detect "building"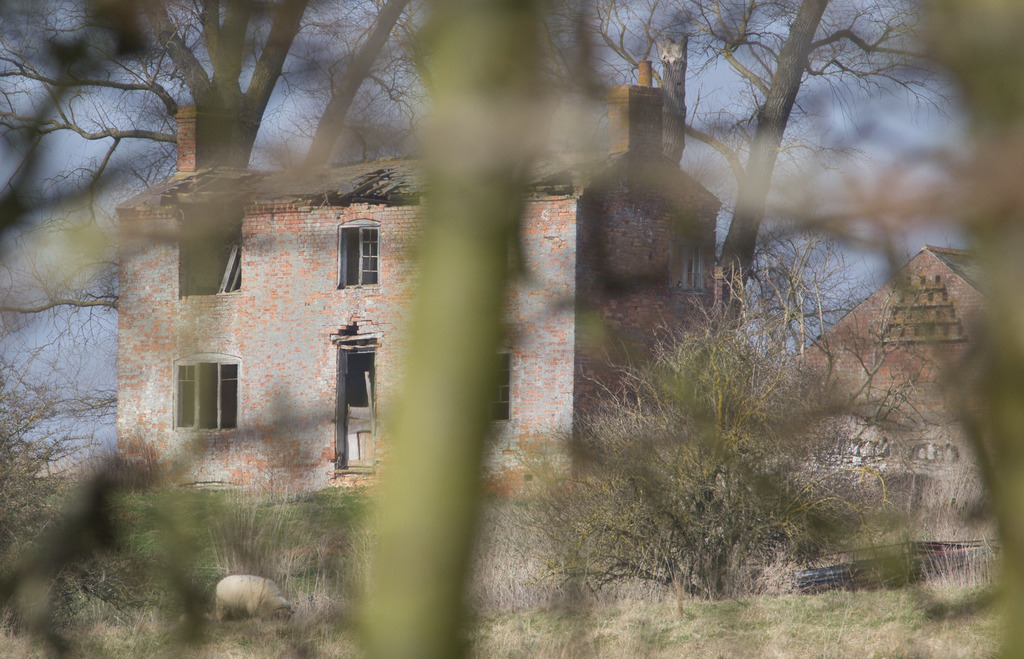
(x1=798, y1=243, x2=1023, y2=514)
